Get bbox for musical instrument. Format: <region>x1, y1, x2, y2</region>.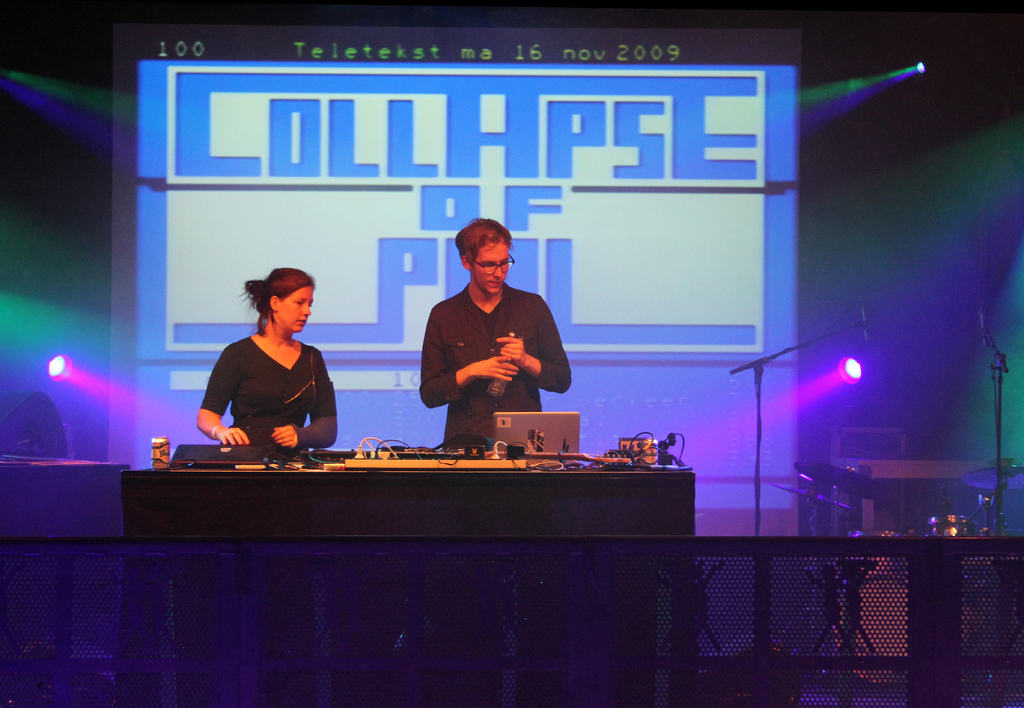
<region>833, 525, 980, 685</region>.
